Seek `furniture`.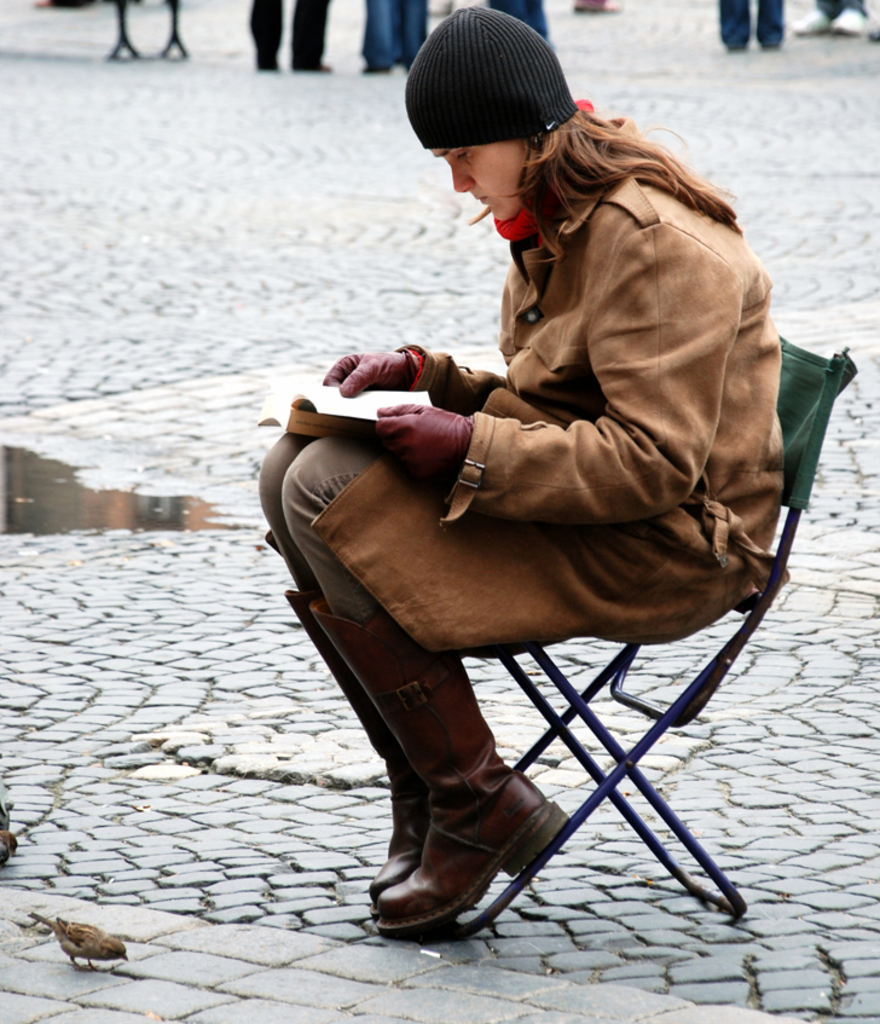
450/337/859/943.
